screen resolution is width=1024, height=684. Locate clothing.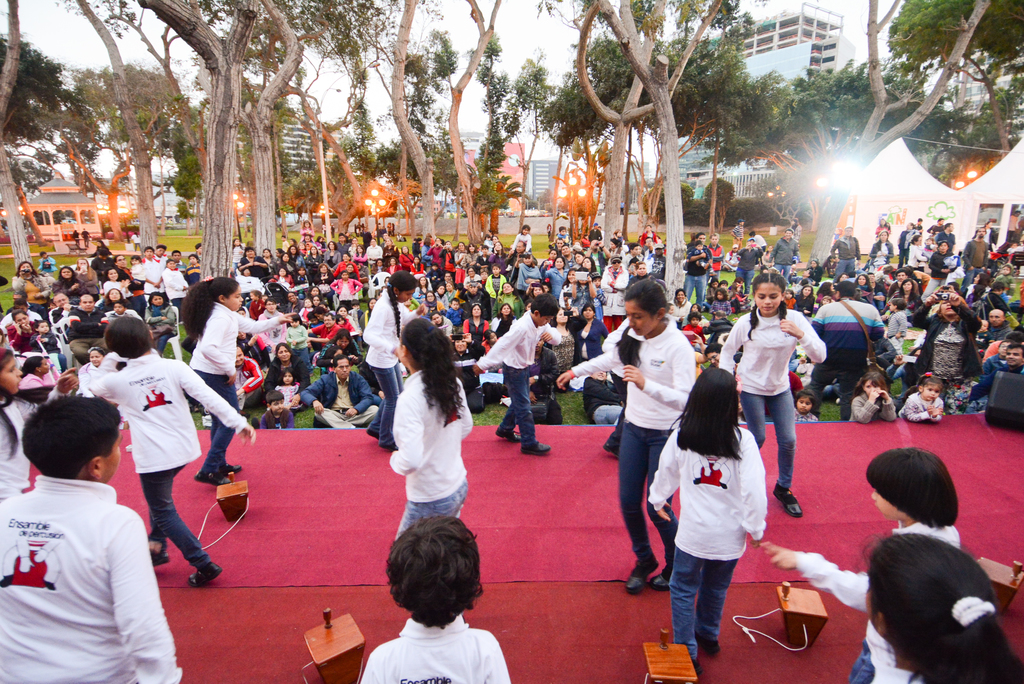
<region>440, 304, 470, 329</region>.
